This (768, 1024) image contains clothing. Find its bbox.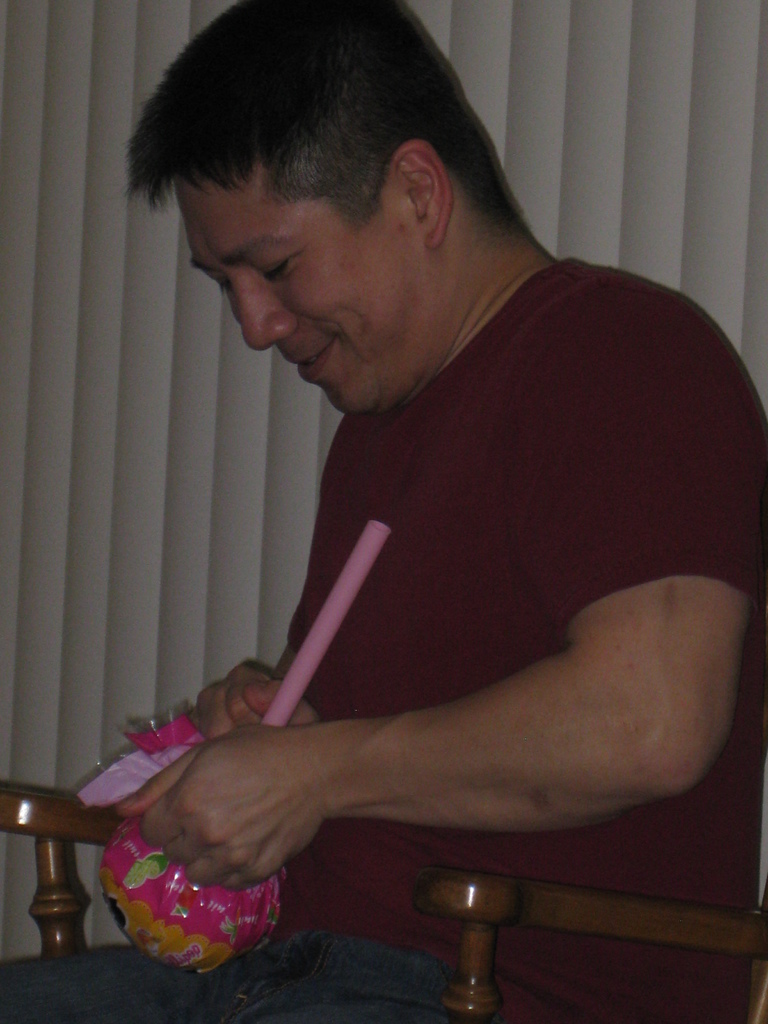
box(131, 142, 733, 959).
